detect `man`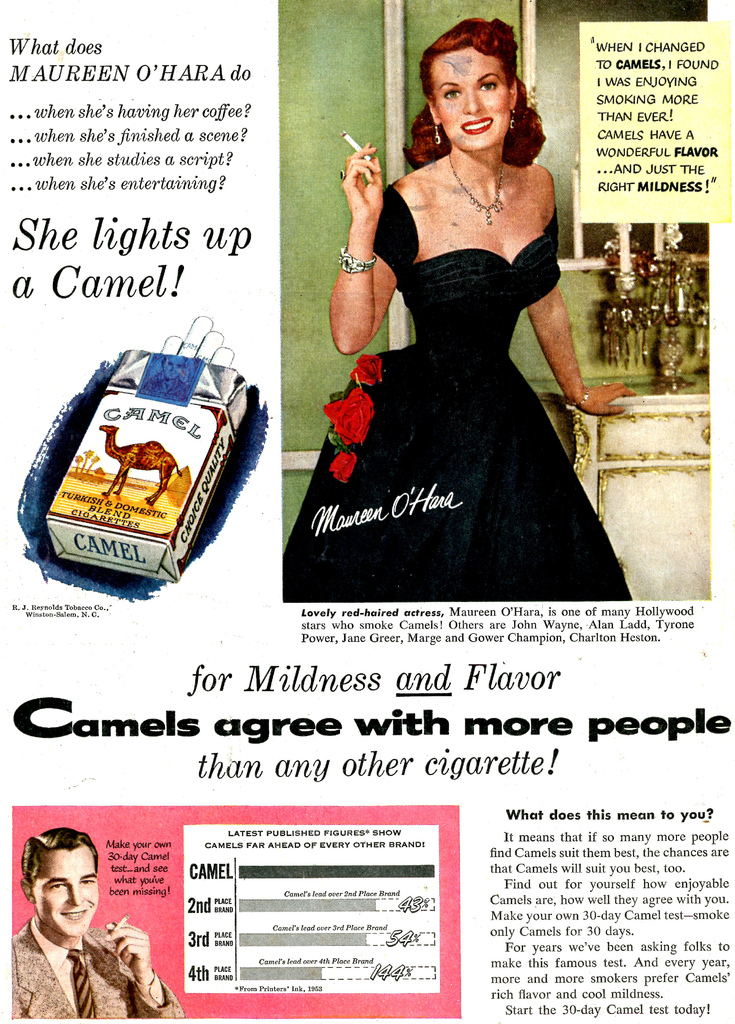
(left=6, top=845, right=163, bottom=1023)
